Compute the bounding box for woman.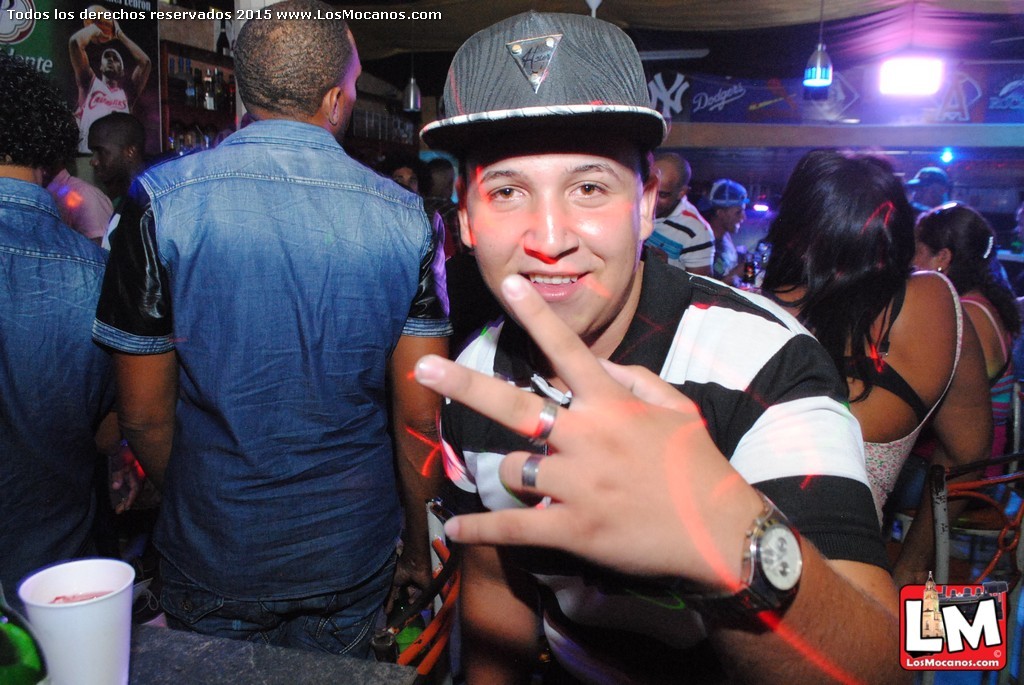
left=867, top=204, right=1023, bottom=600.
